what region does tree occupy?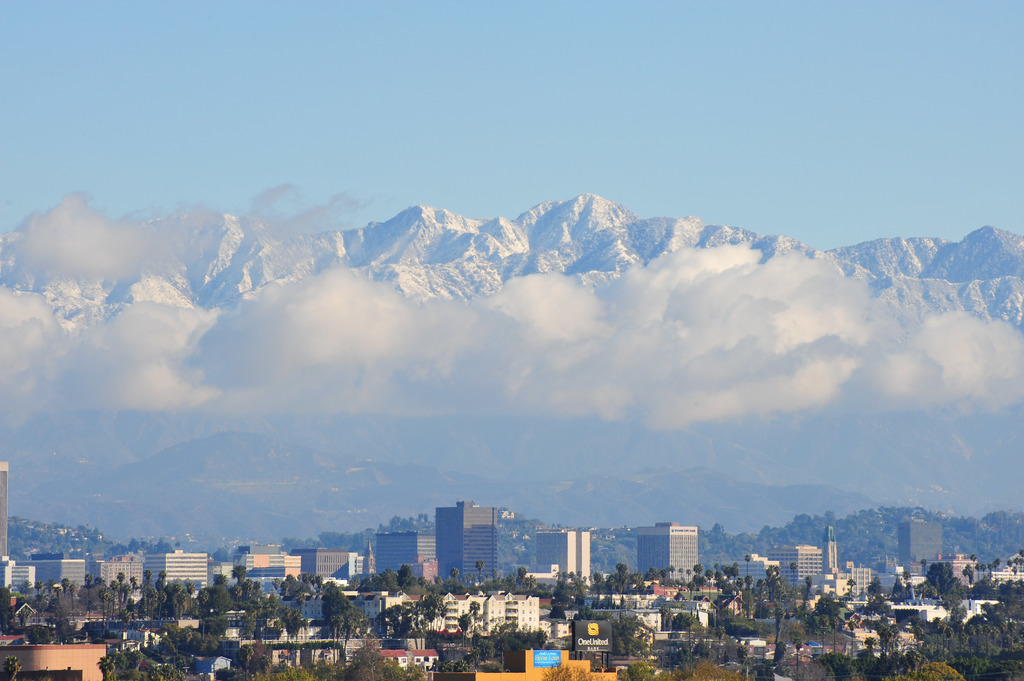
{"left": 516, "top": 568, "right": 527, "bottom": 591}.
